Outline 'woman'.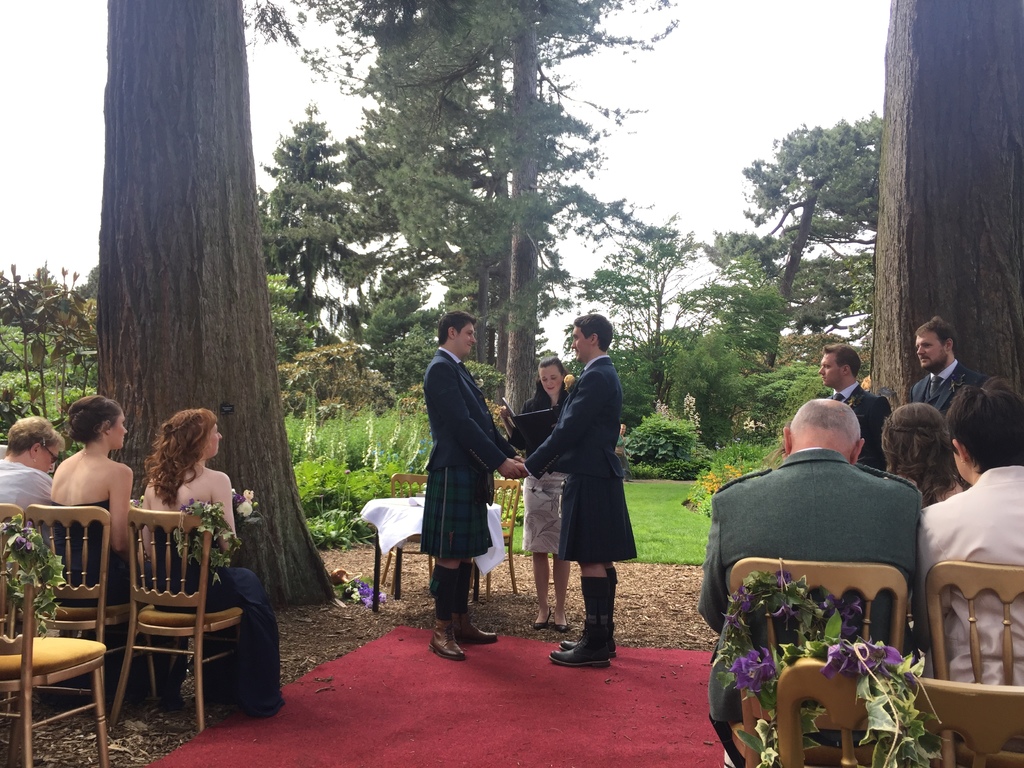
Outline: pyautogui.locateOnScreen(881, 400, 970, 508).
